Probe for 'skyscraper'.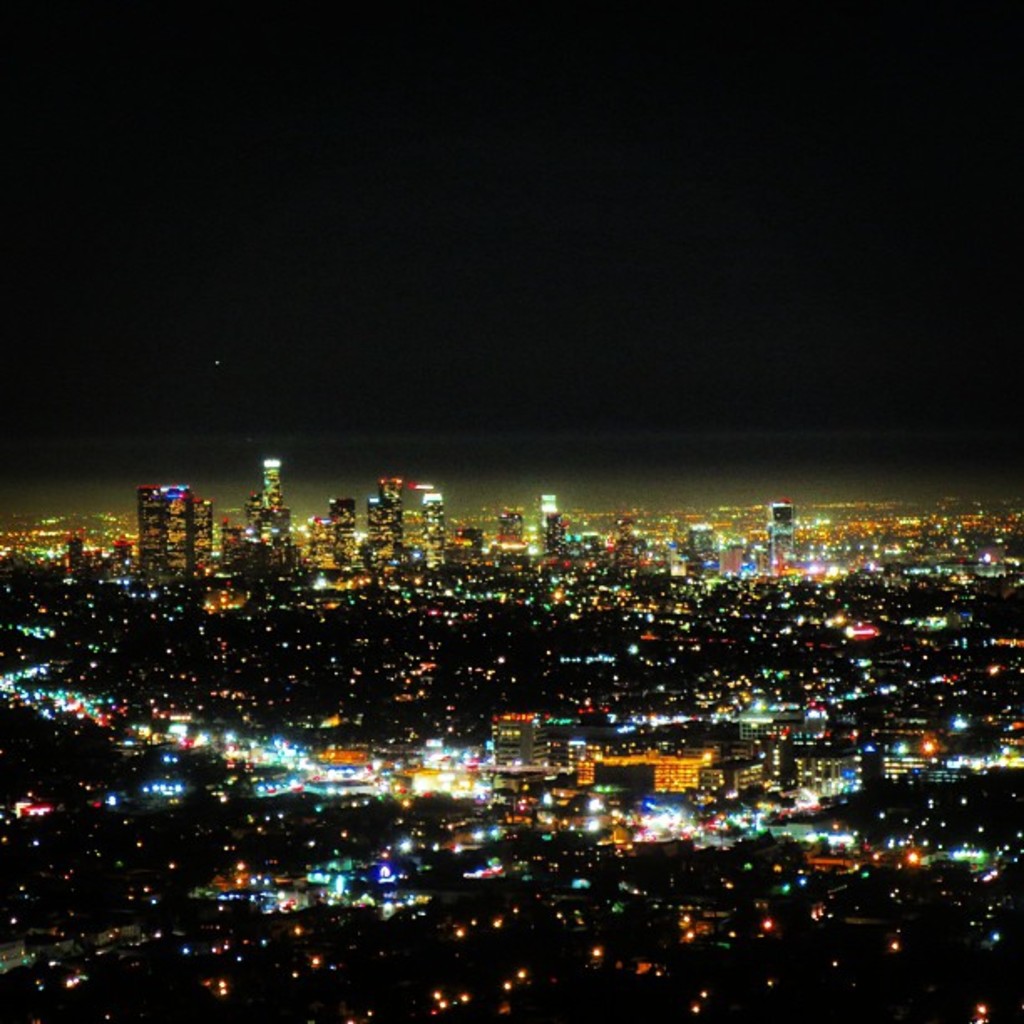
Probe result: 780,505,798,569.
